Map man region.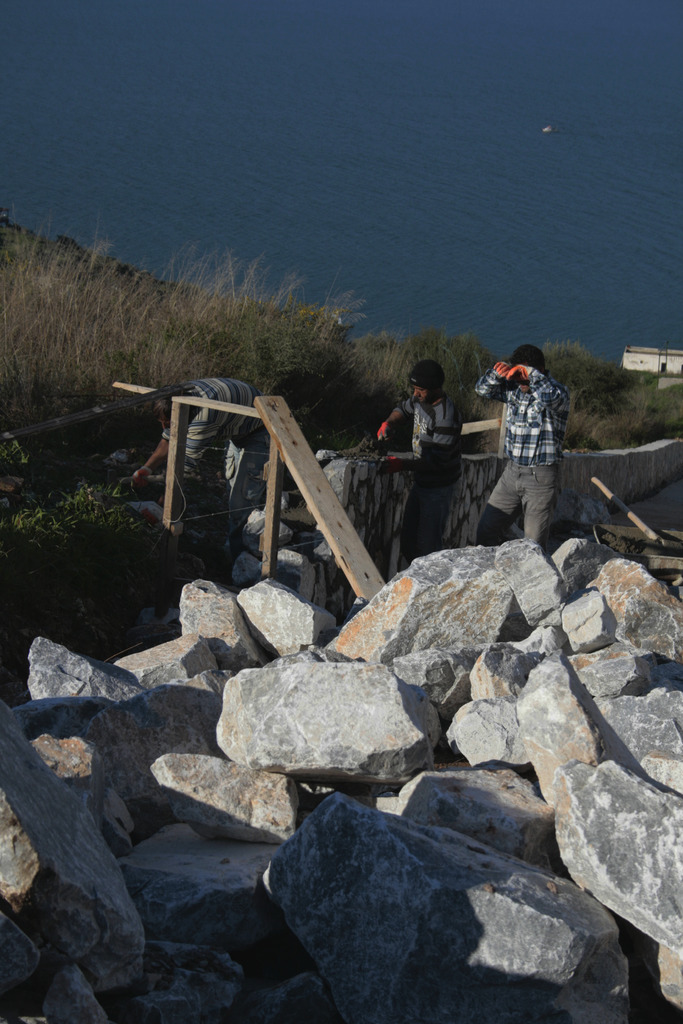
Mapped to select_region(133, 372, 279, 529).
